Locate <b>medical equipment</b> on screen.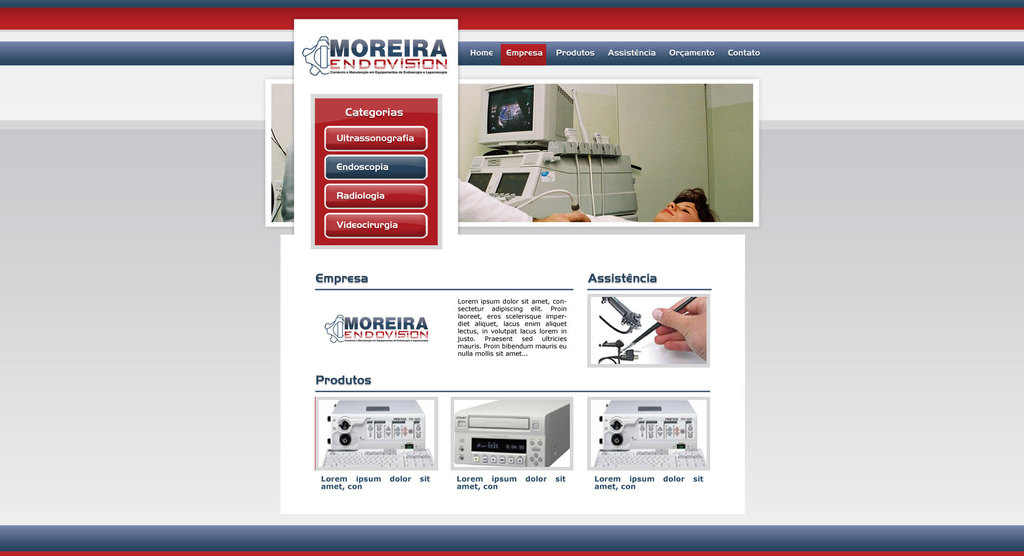
On screen at rect(596, 298, 644, 335).
